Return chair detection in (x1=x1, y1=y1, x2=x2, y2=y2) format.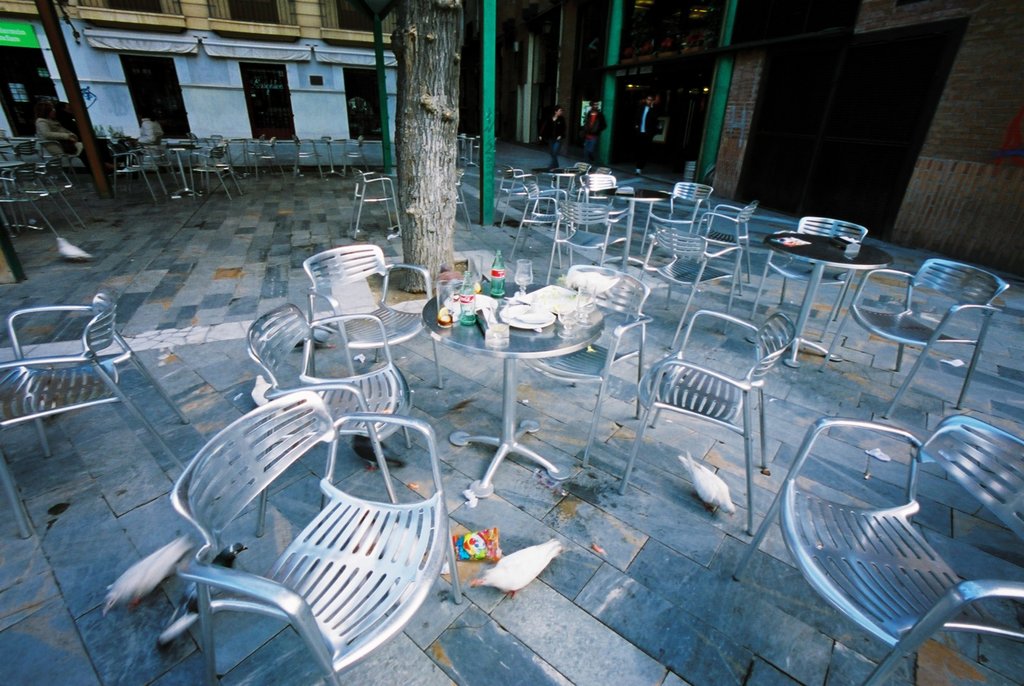
(x1=648, y1=222, x2=729, y2=343).
